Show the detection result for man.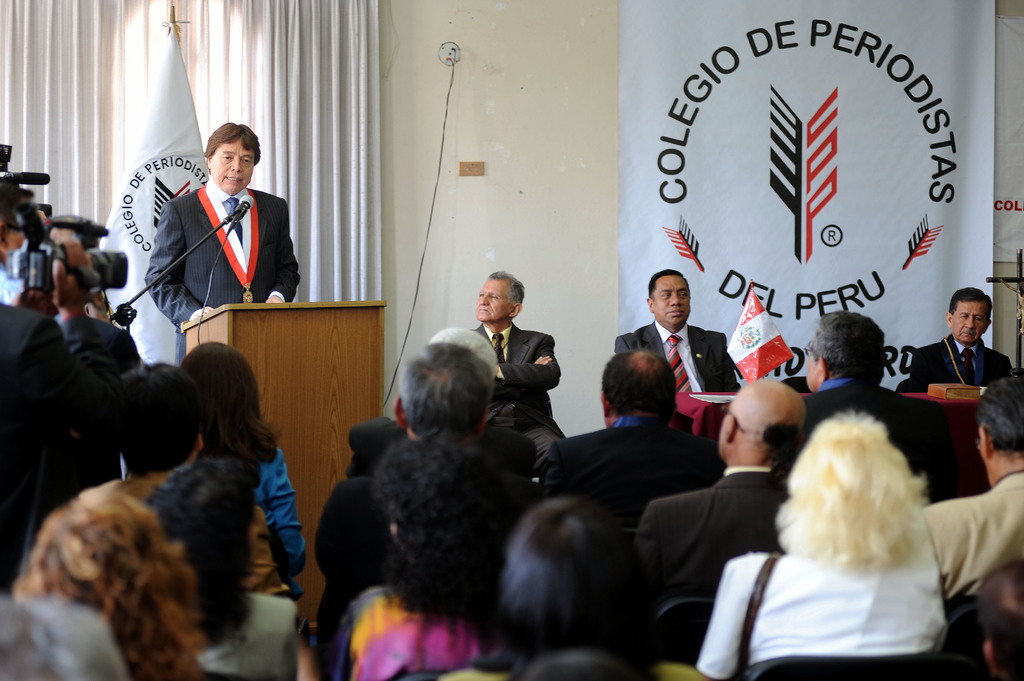
bbox=(470, 262, 560, 466).
